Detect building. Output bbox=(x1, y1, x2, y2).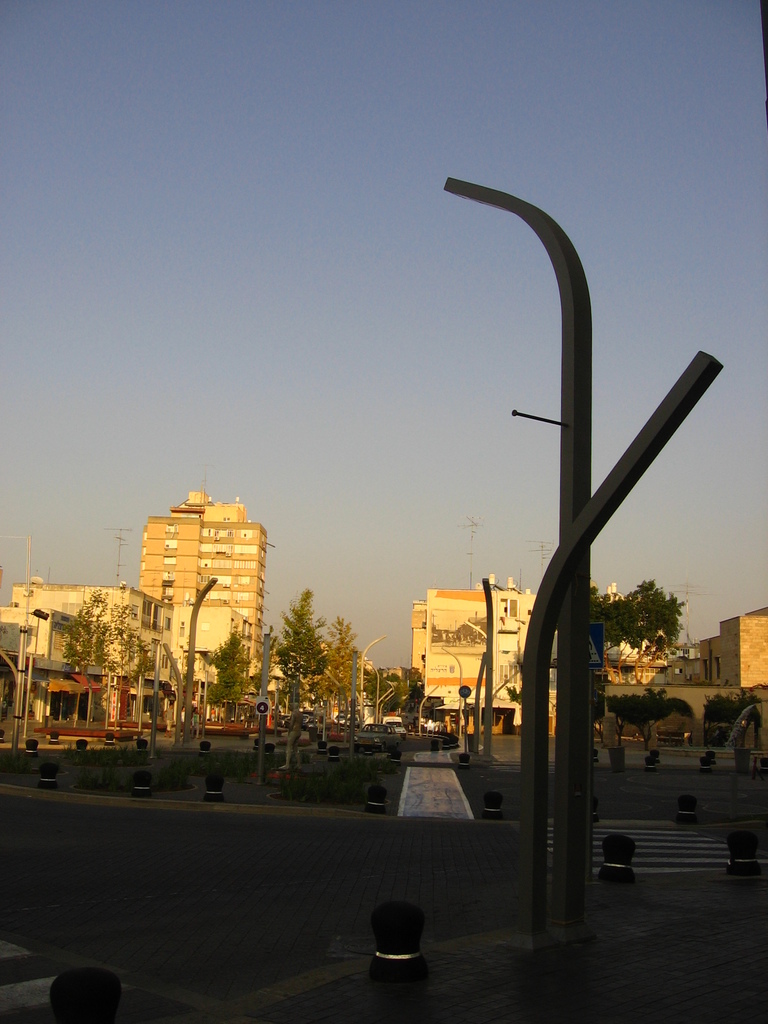
bbox=(0, 593, 163, 736).
